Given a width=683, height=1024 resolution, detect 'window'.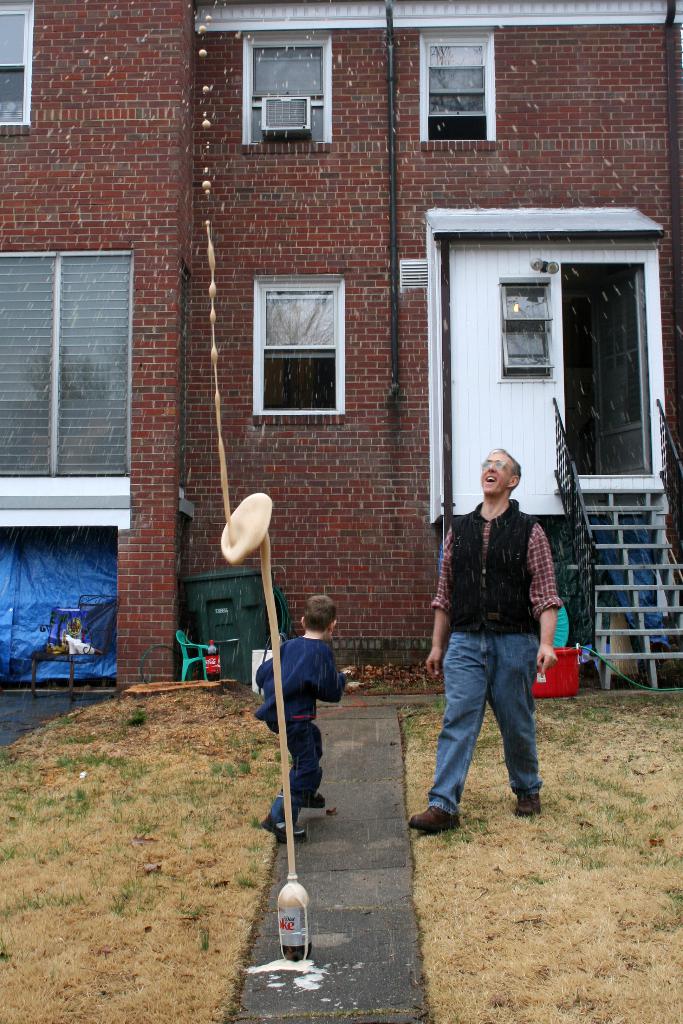
bbox=[248, 33, 329, 140].
